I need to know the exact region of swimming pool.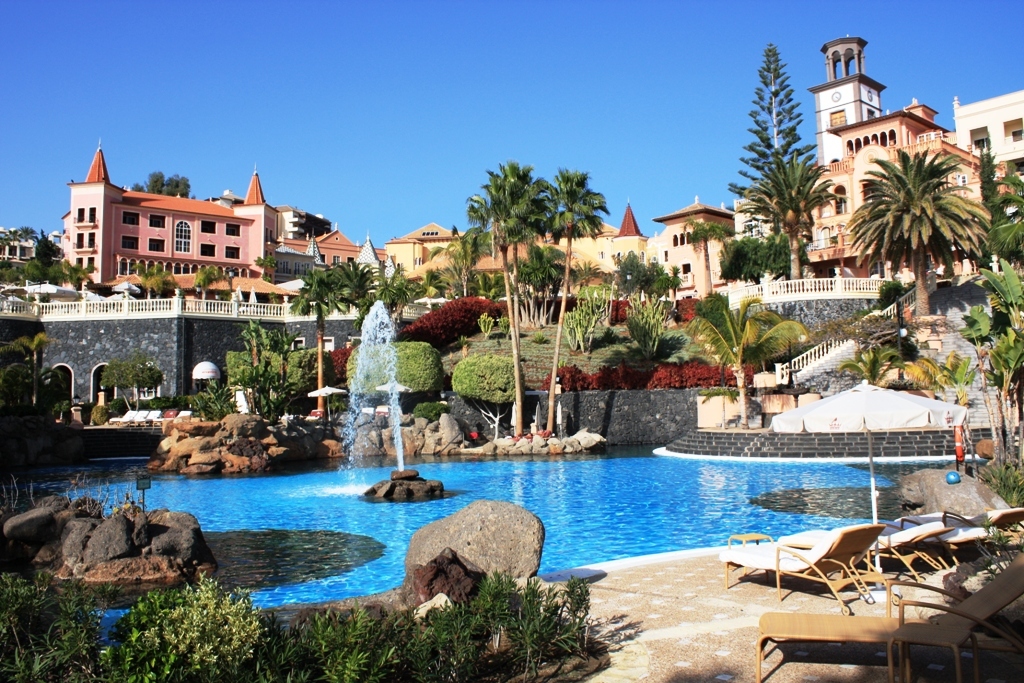
Region: box=[280, 430, 958, 636].
